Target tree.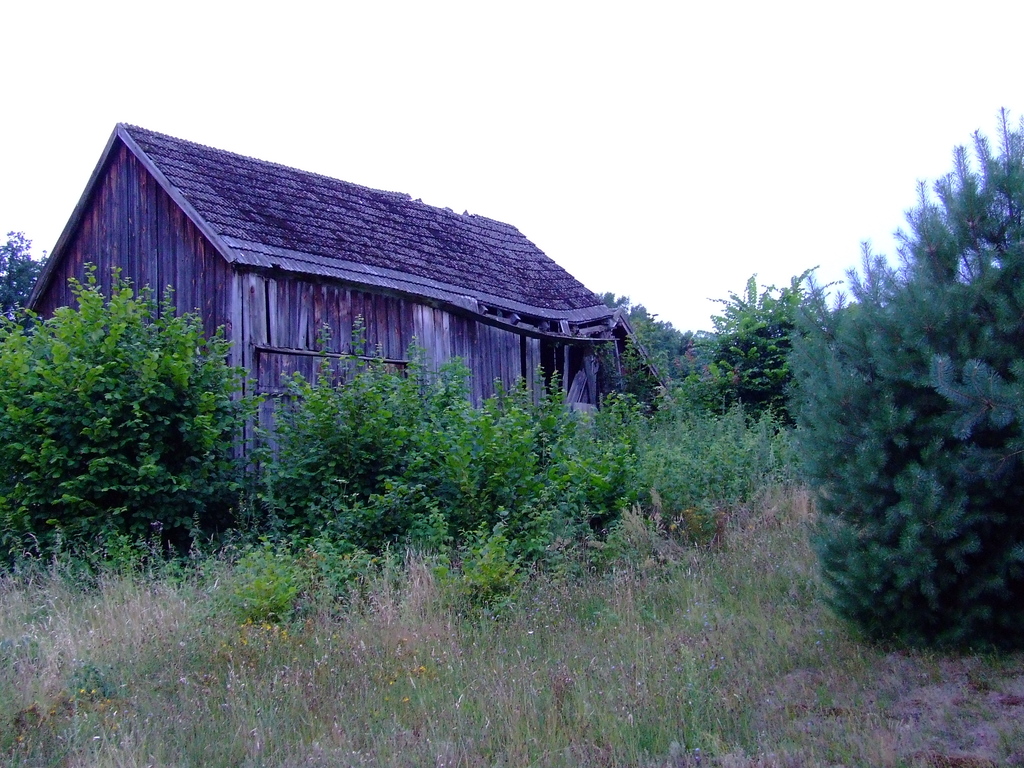
Target region: [left=678, top=268, right=848, bottom=424].
